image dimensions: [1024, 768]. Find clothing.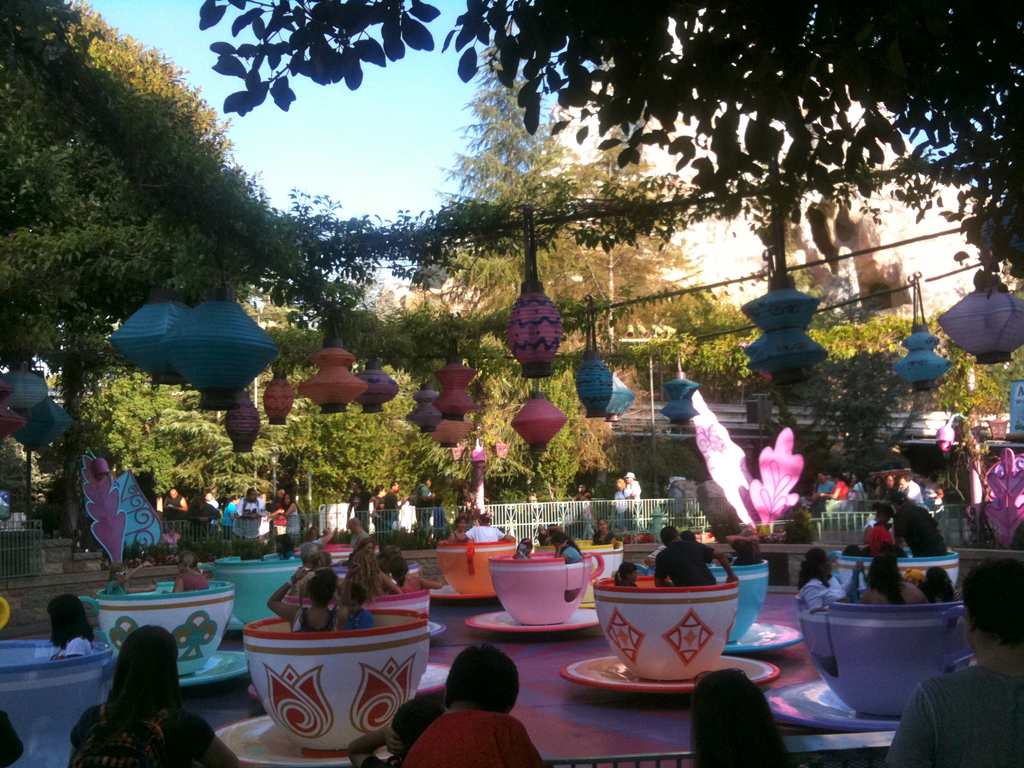
box(652, 538, 711, 588).
